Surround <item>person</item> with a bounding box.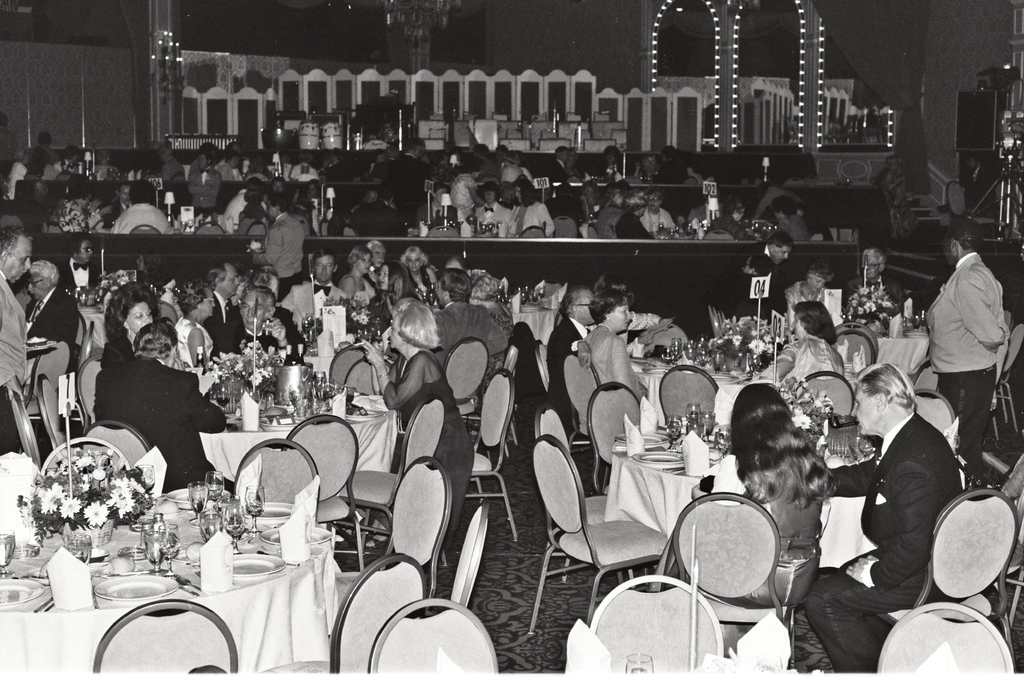
region(804, 356, 972, 667).
